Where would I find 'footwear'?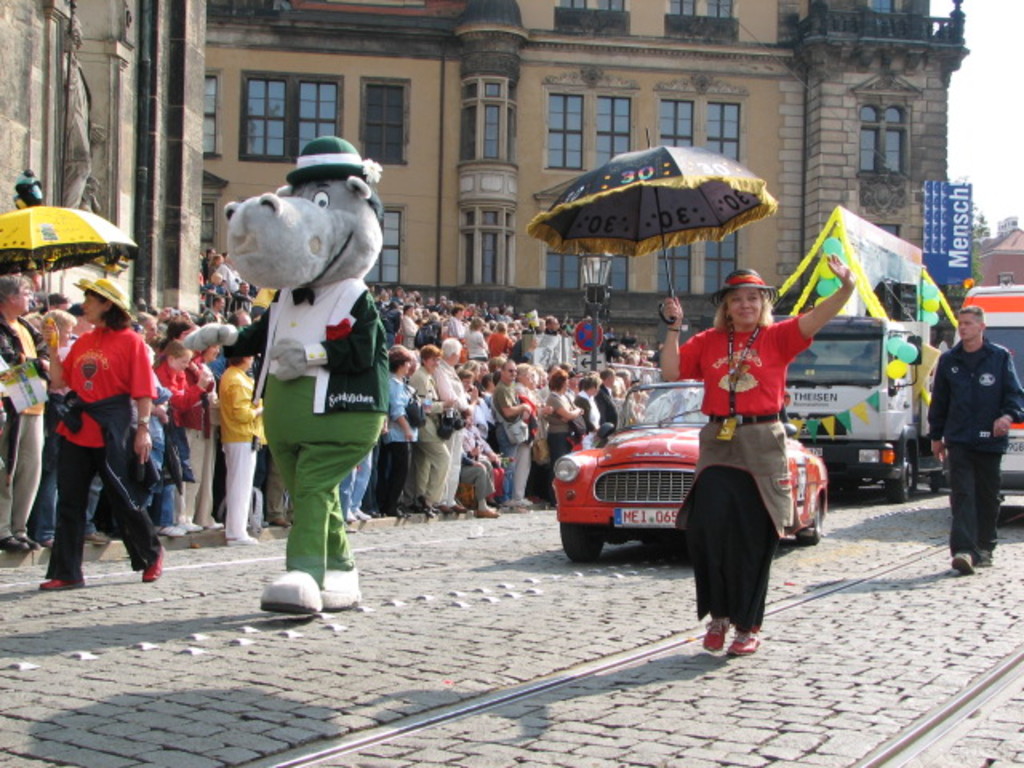
At l=974, t=550, r=992, b=568.
